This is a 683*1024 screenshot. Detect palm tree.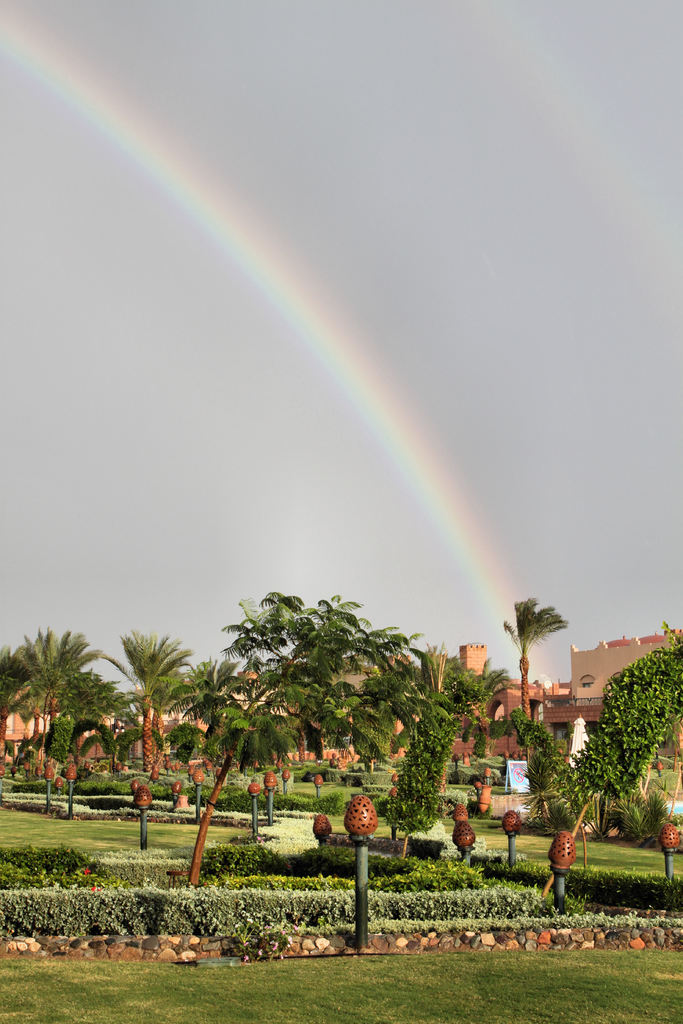
region(230, 588, 321, 787).
